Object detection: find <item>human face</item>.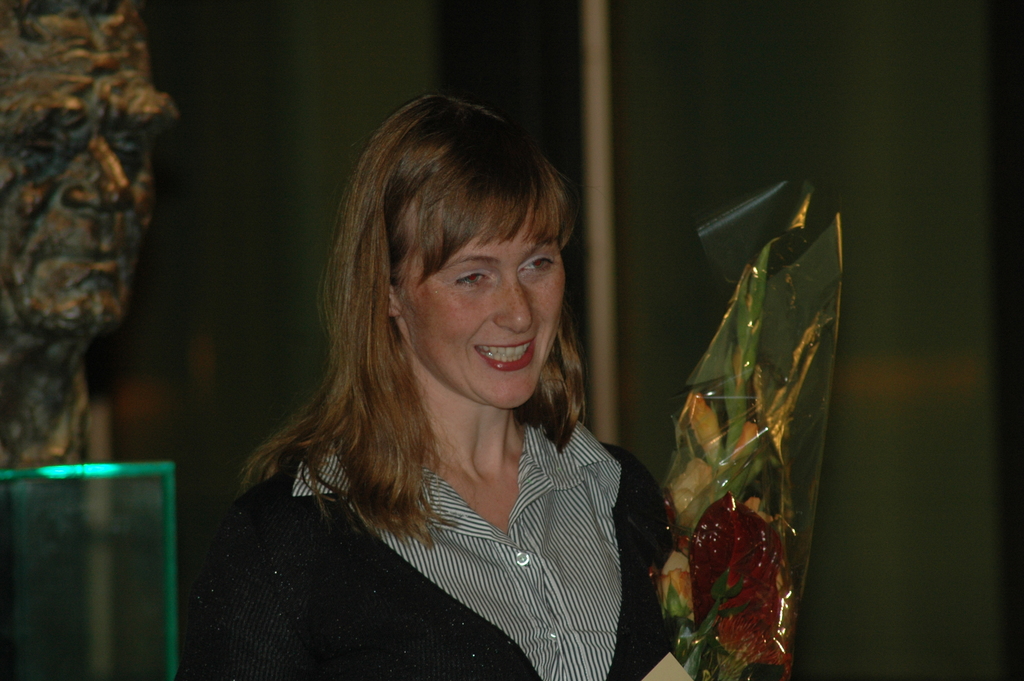
(left=398, top=181, right=573, bottom=412).
